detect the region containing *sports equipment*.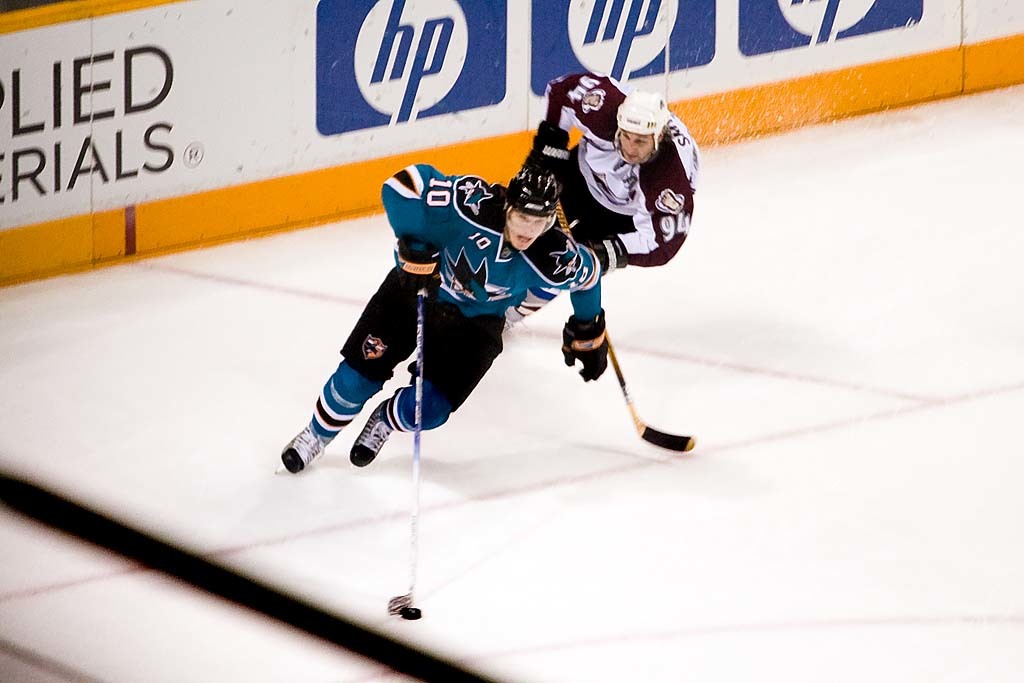
509,169,569,240.
